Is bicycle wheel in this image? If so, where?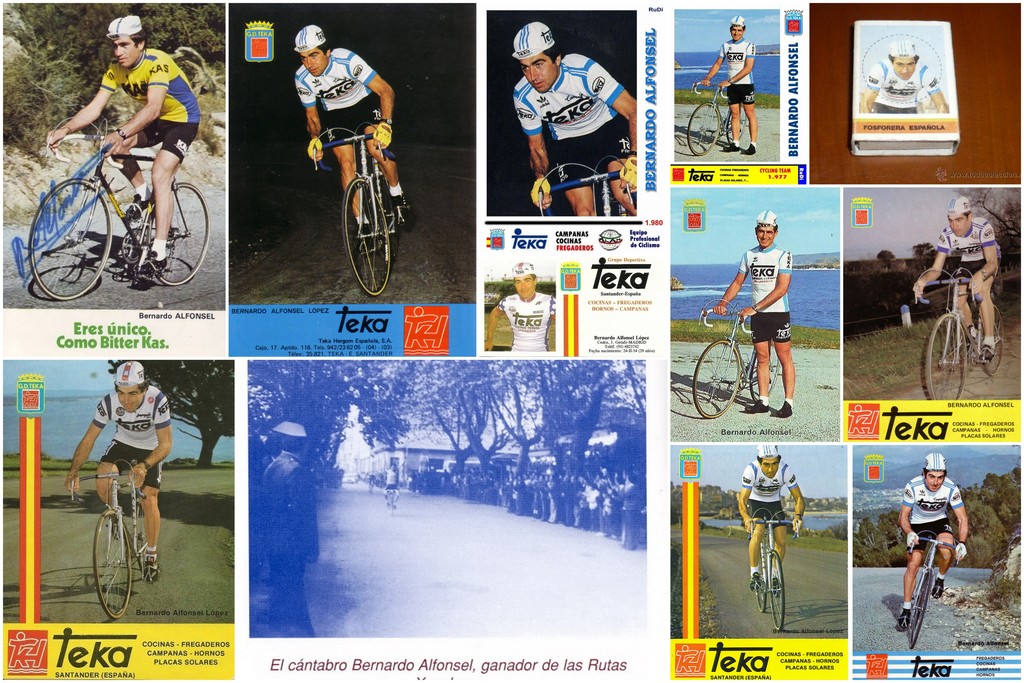
Yes, at BBox(691, 343, 750, 417).
